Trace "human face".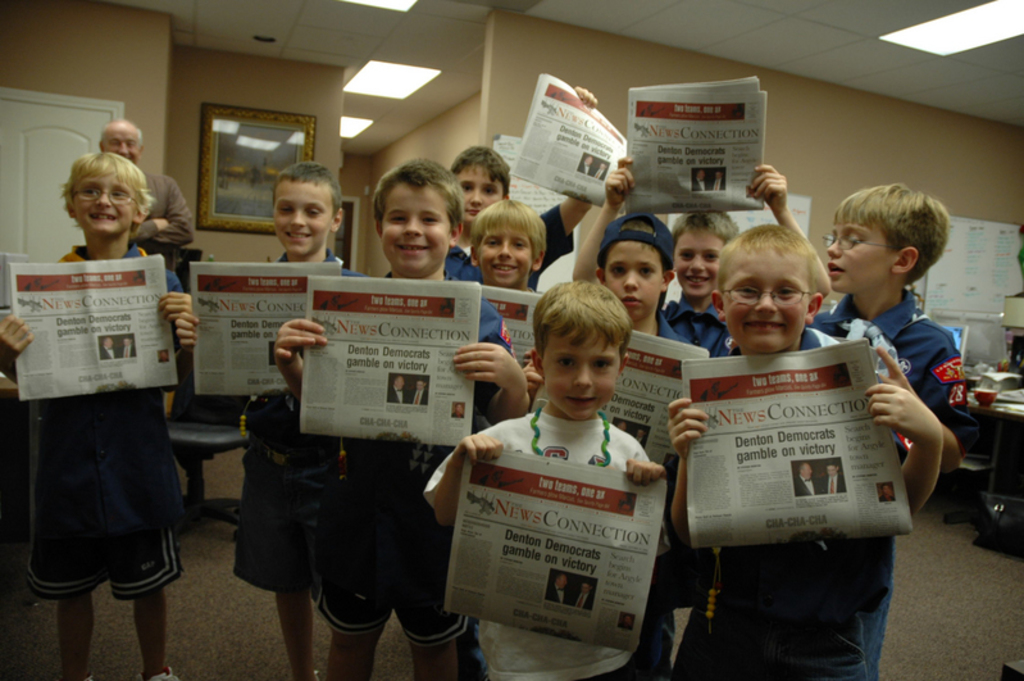
Traced to (left=272, top=182, right=328, bottom=254).
